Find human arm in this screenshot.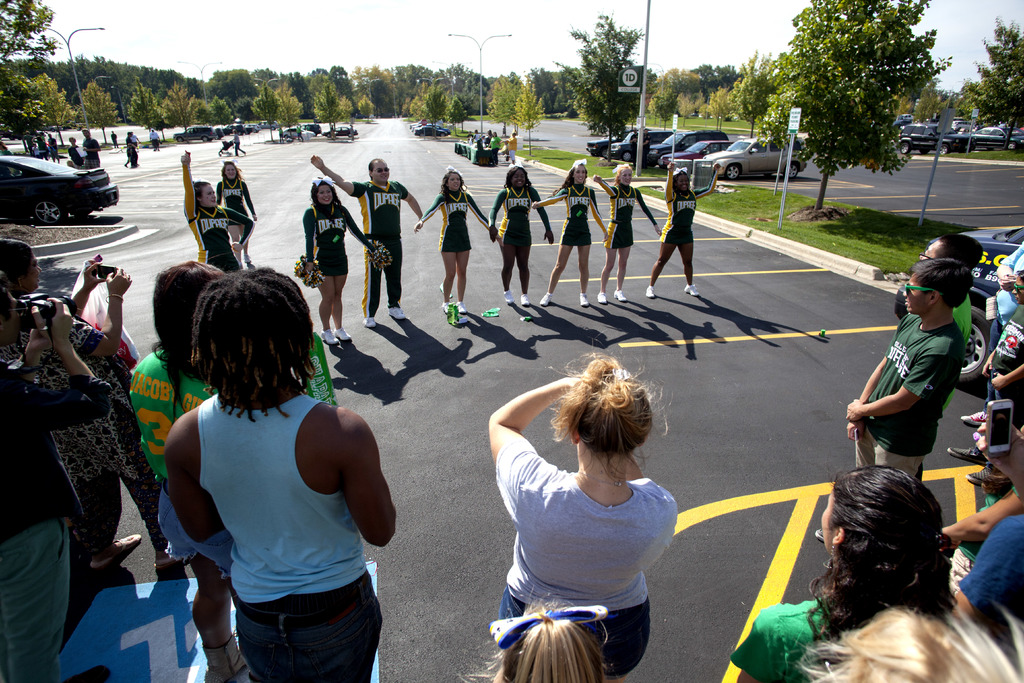
The bounding box for human arm is pyautogui.locateOnScreen(694, 161, 719, 199).
